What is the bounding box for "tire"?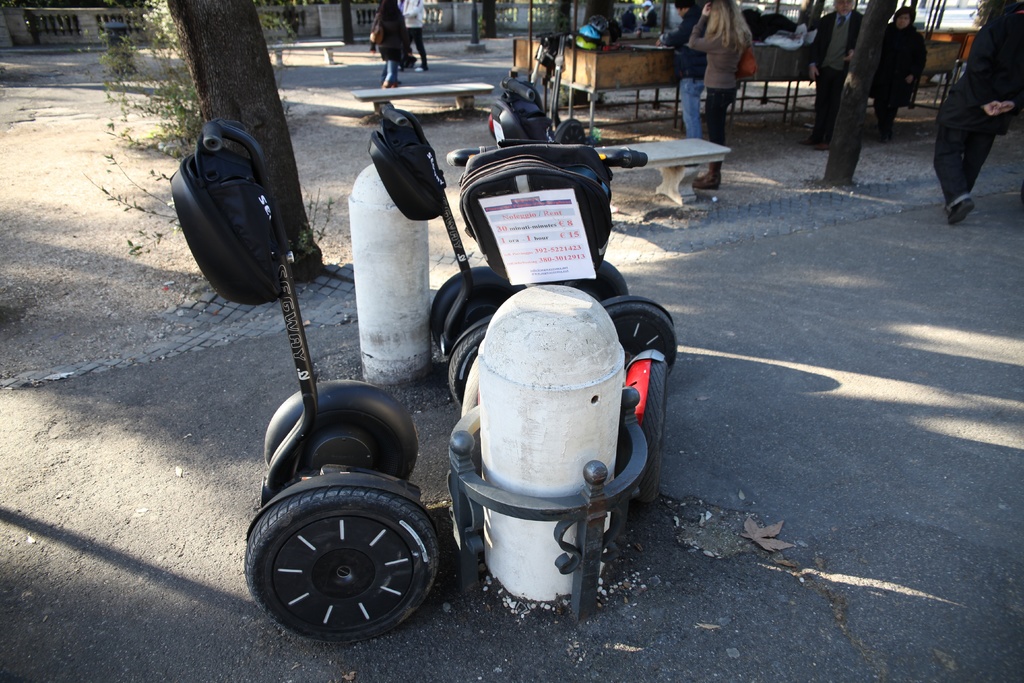
box=[605, 301, 676, 377].
